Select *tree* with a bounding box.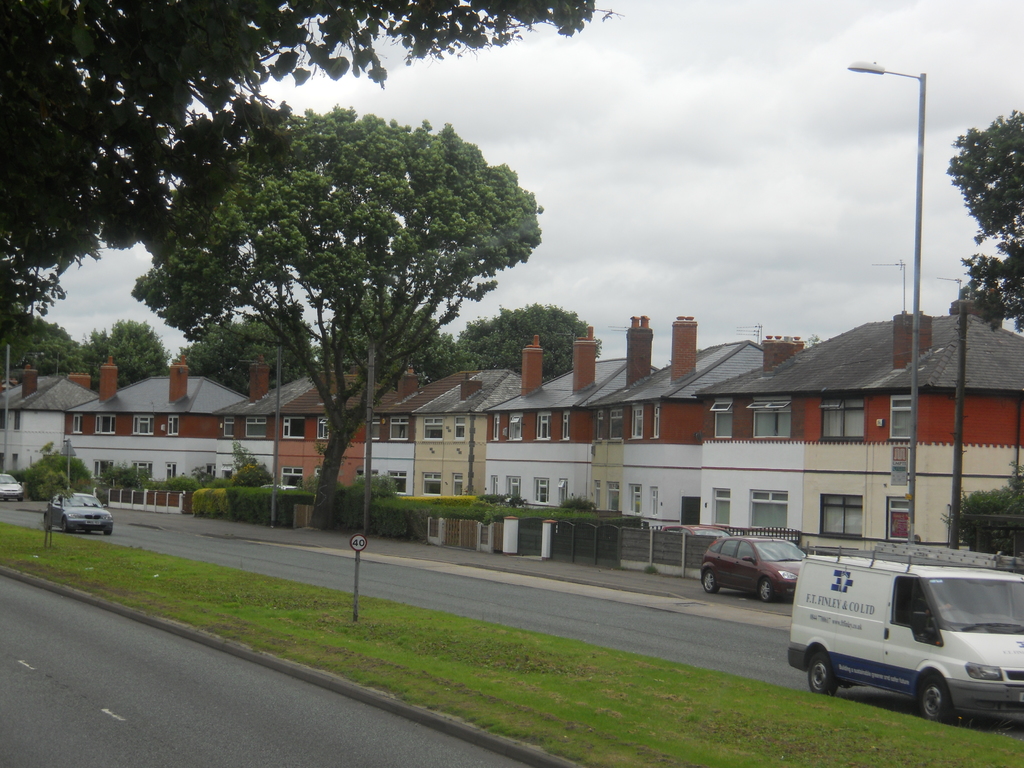
(left=423, top=304, right=603, bottom=386).
